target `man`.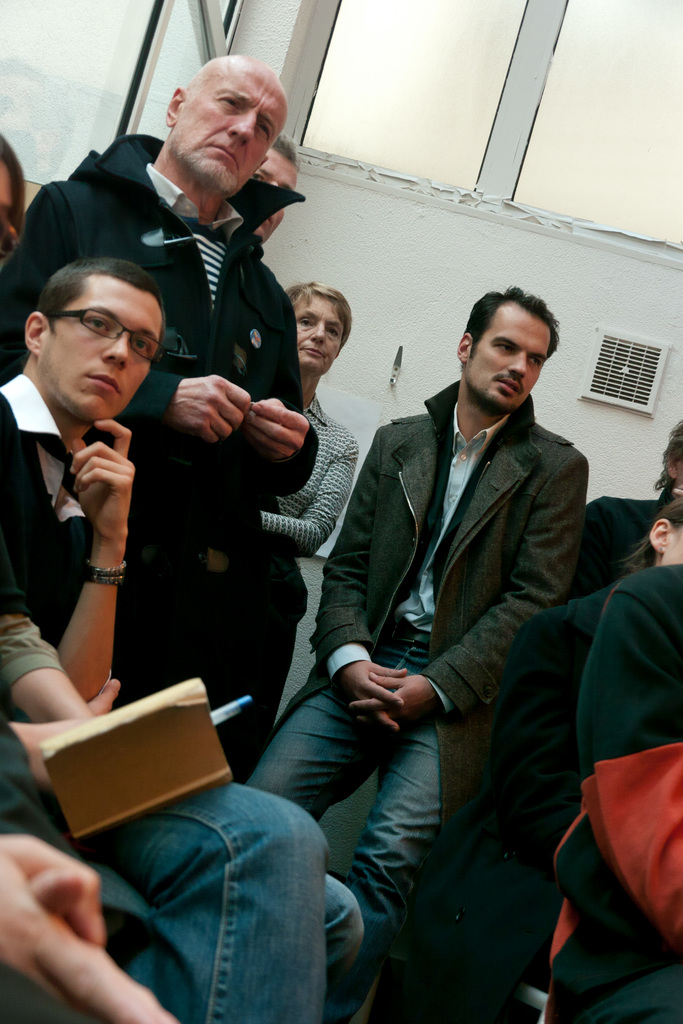
Target region: region(253, 134, 300, 247).
